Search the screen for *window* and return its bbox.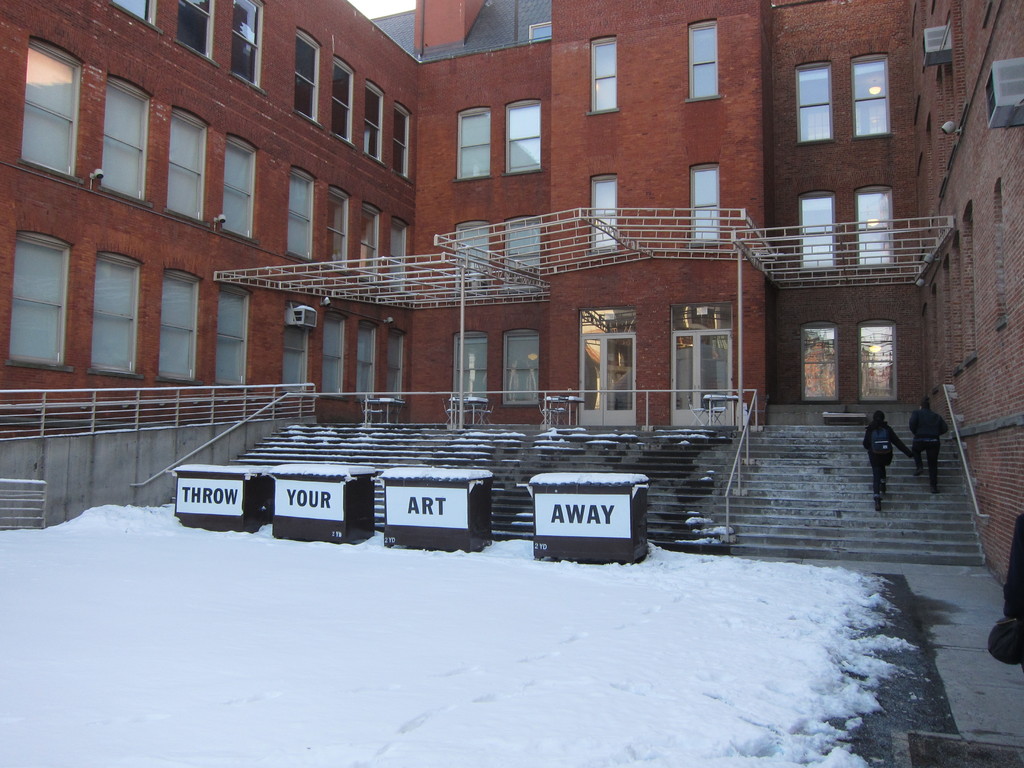
Found: {"left": 384, "top": 219, "right": 413, "bottom": 285}.
